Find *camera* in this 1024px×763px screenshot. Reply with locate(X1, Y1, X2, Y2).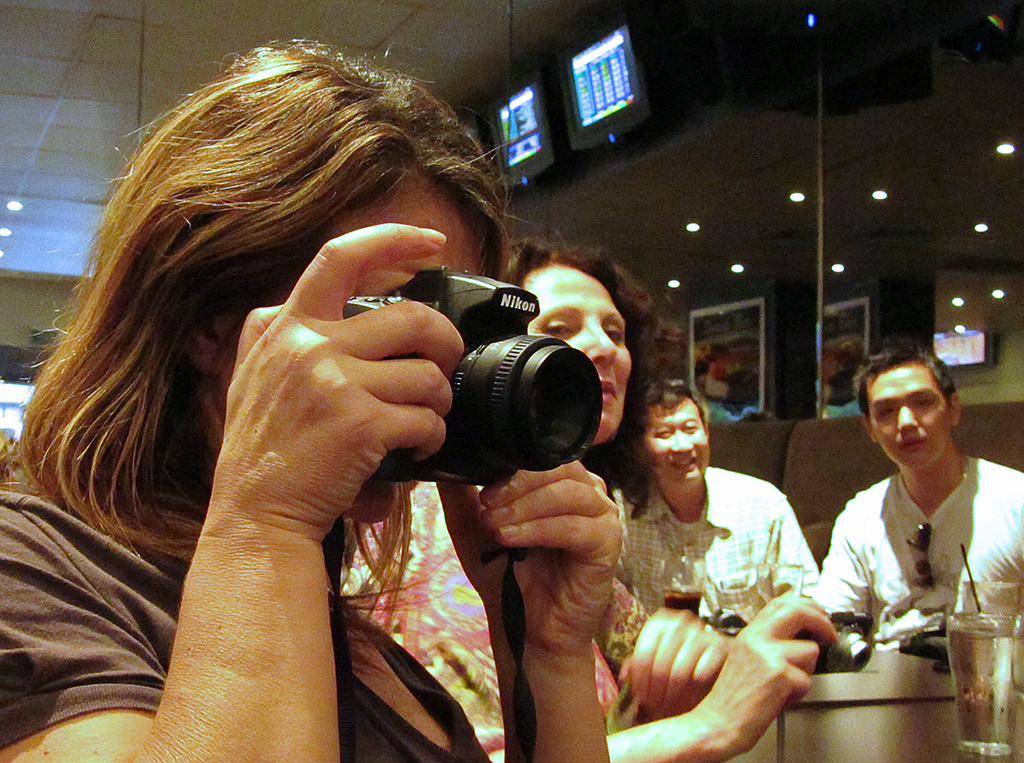
locate(347, 258, 603, 484).
